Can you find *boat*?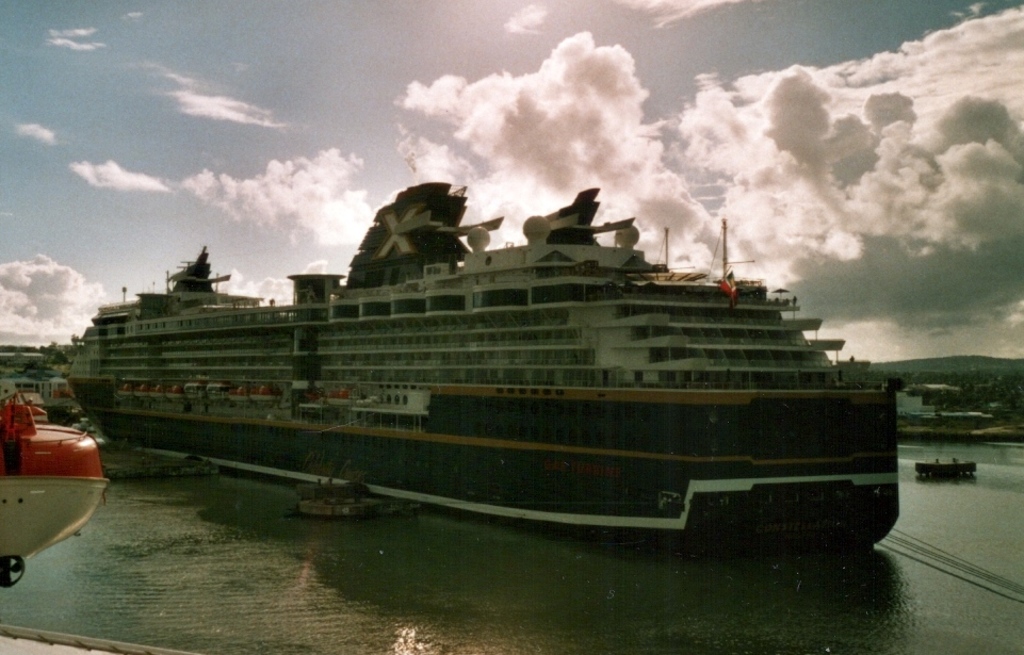
Yes, bounding box: left=917, top=462, right=980, bottom=486.
